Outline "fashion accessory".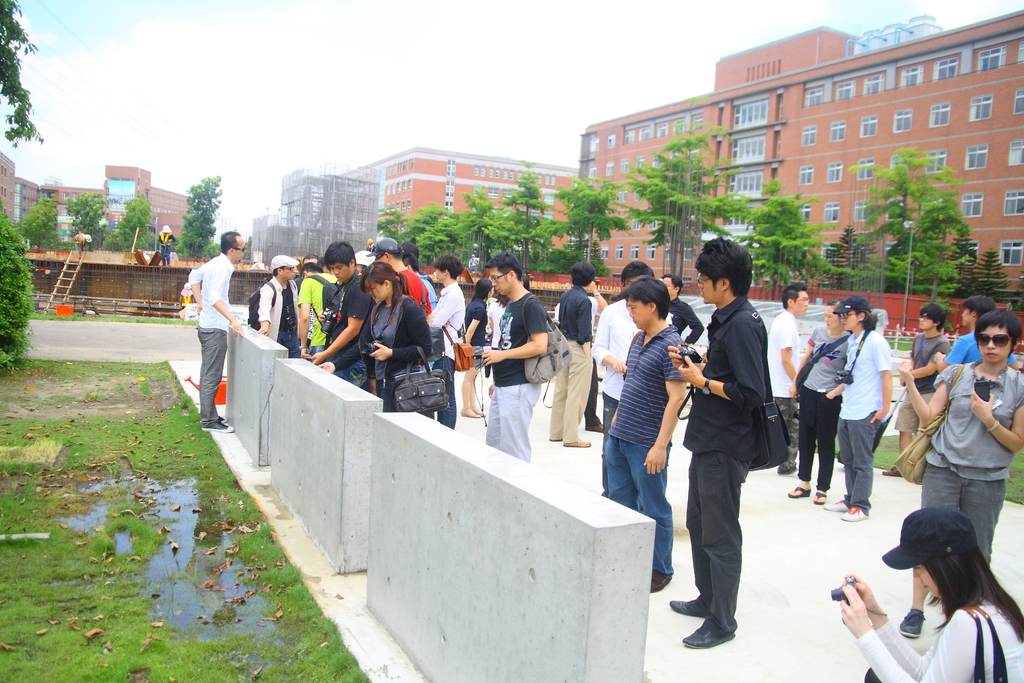
Outline: (281, 283, 292, 316).
